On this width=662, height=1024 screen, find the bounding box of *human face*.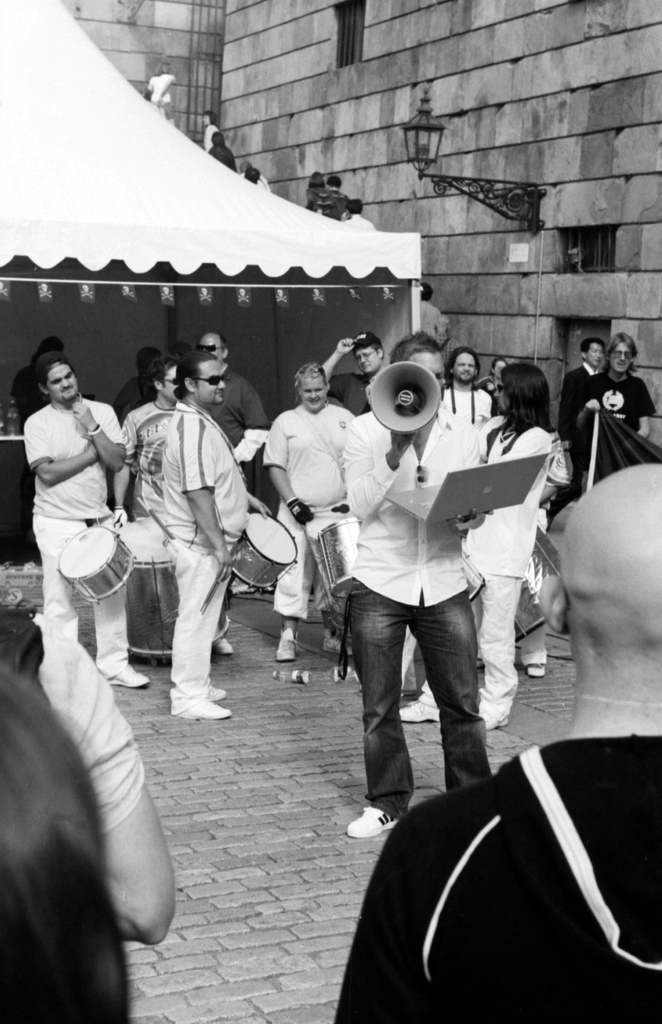
Bounding box: <bbox>298, 380, 327, 413</bbox>.
